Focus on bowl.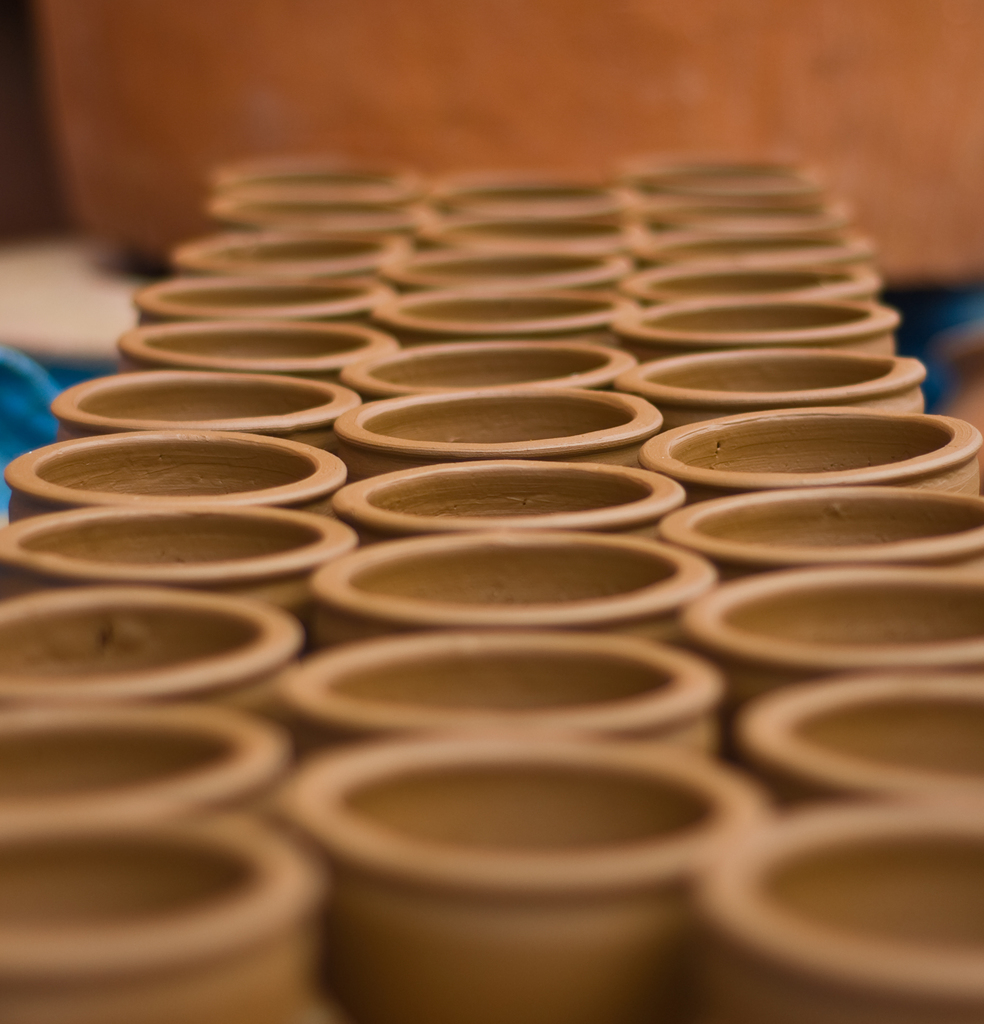
Focused at <region>0, 582, 305, 712</region>.
